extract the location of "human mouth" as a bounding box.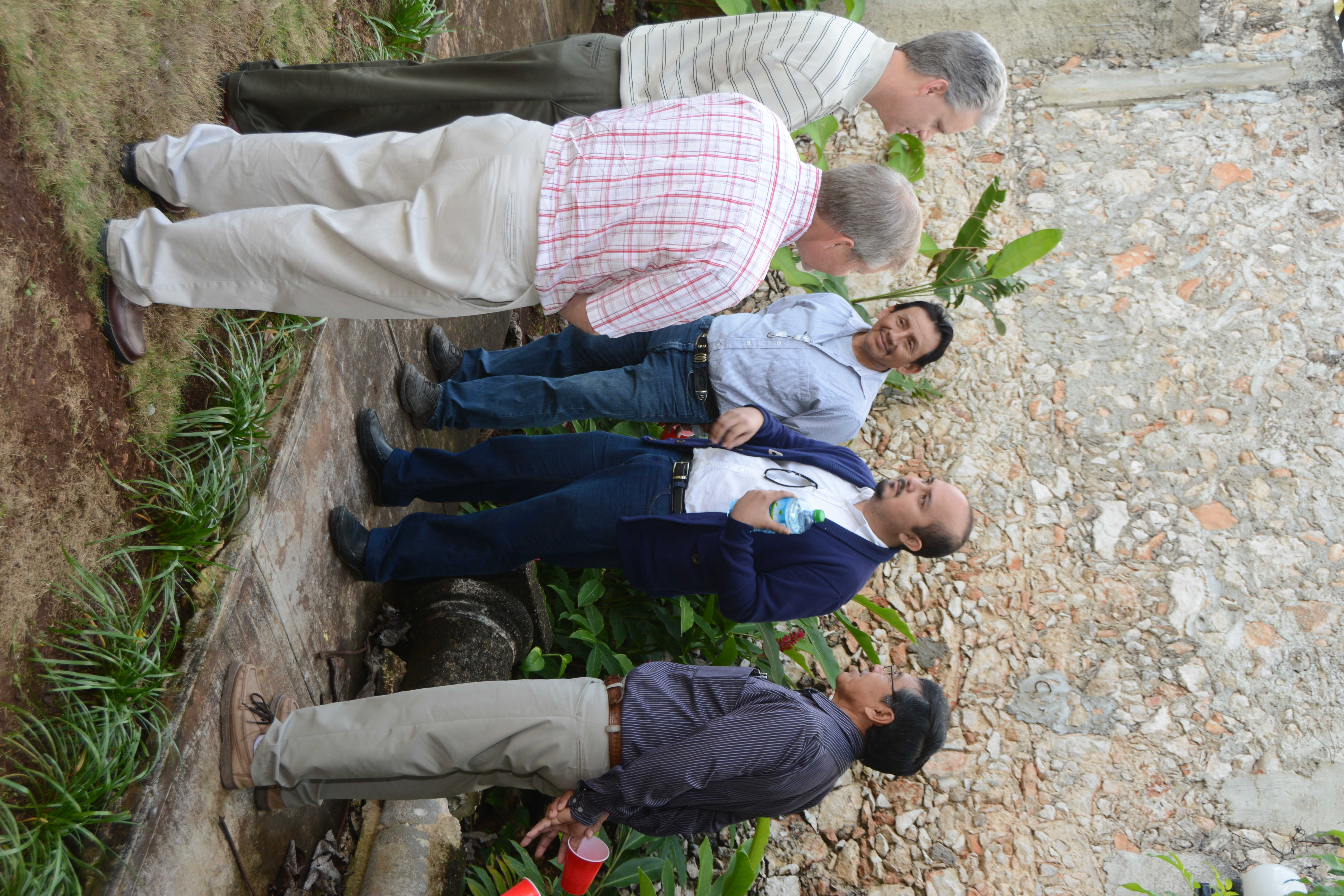
bbox=(196, 74, 200, 80).
